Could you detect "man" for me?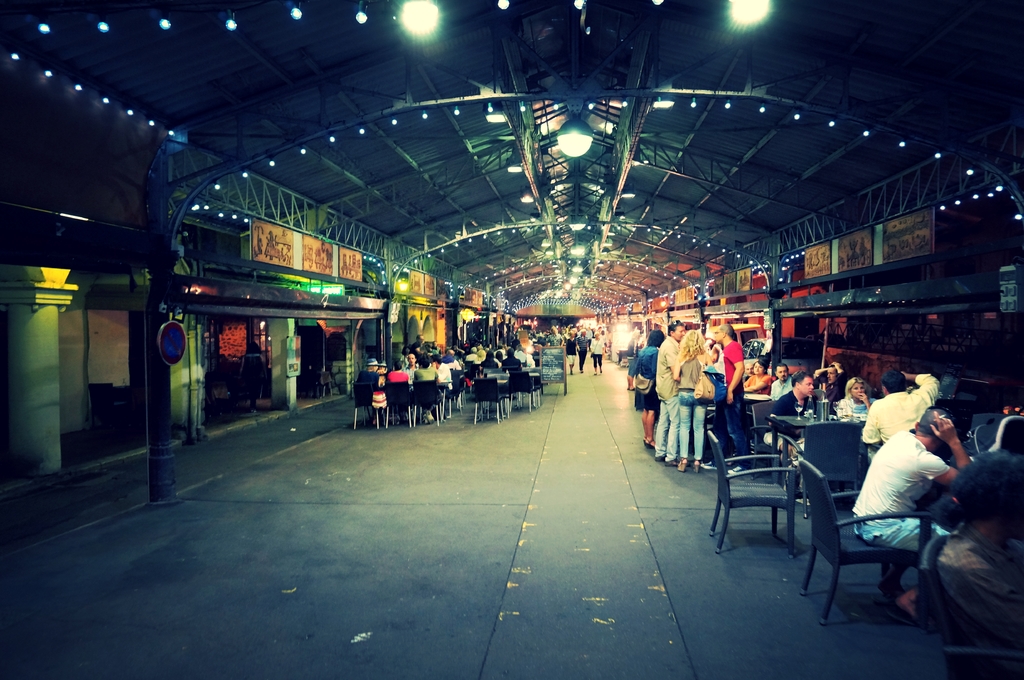
Detection result: <box>831,384,967,633</box>.
